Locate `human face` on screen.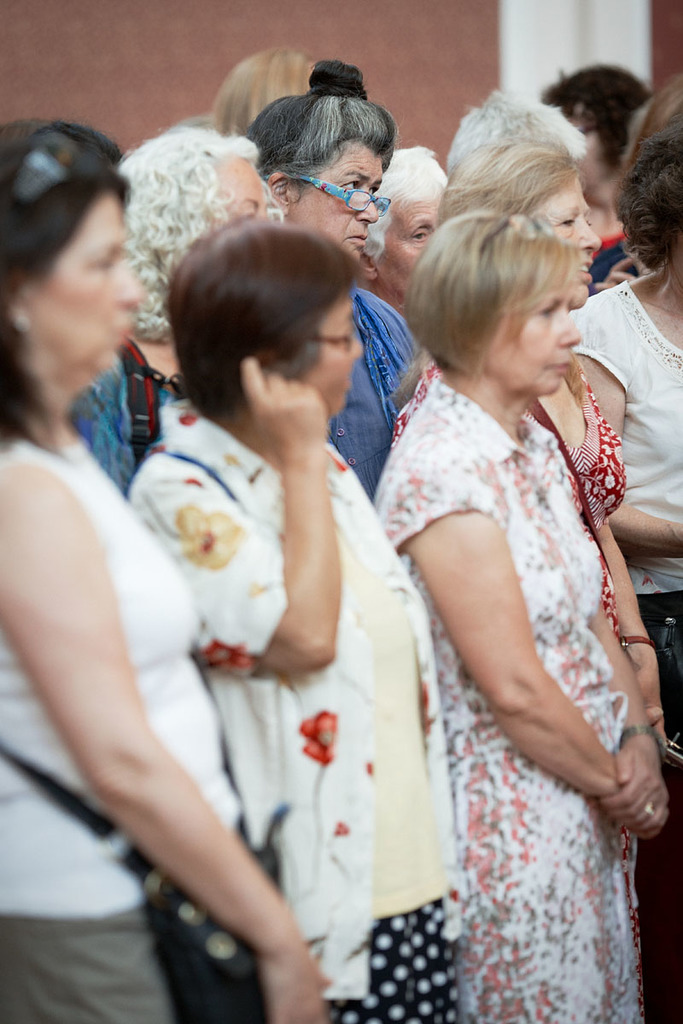
On screen at (294, 143, 380, 259).
